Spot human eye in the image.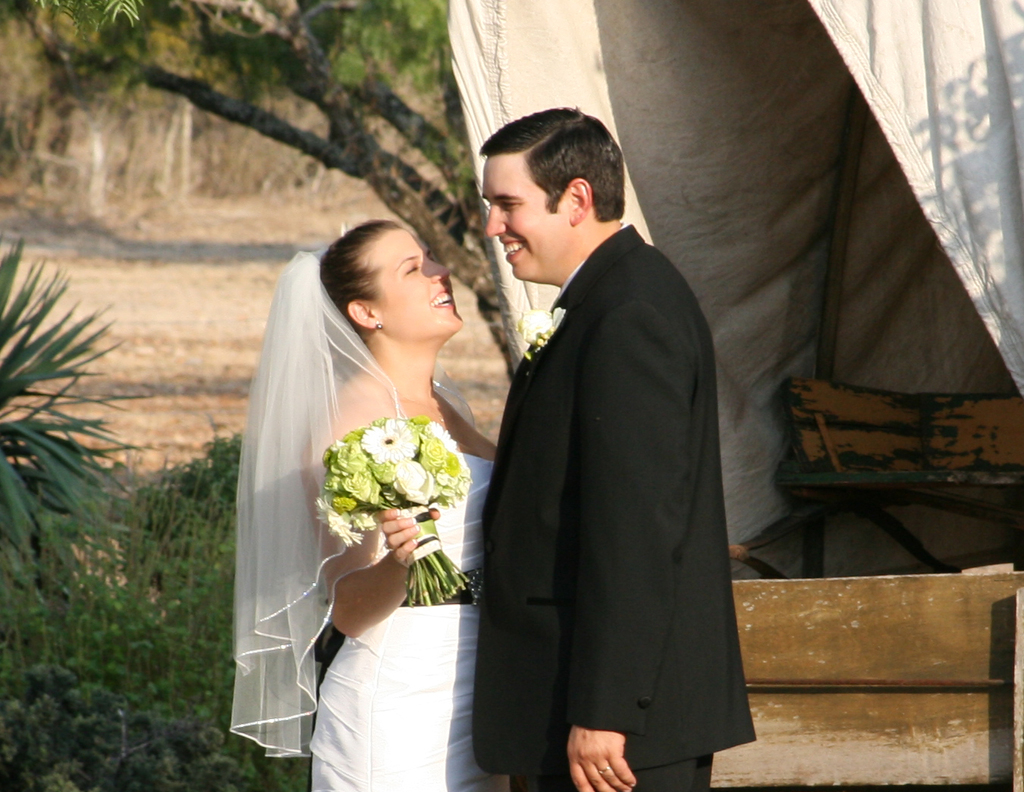
human eye found at crop(397, 259, 427, 280).
